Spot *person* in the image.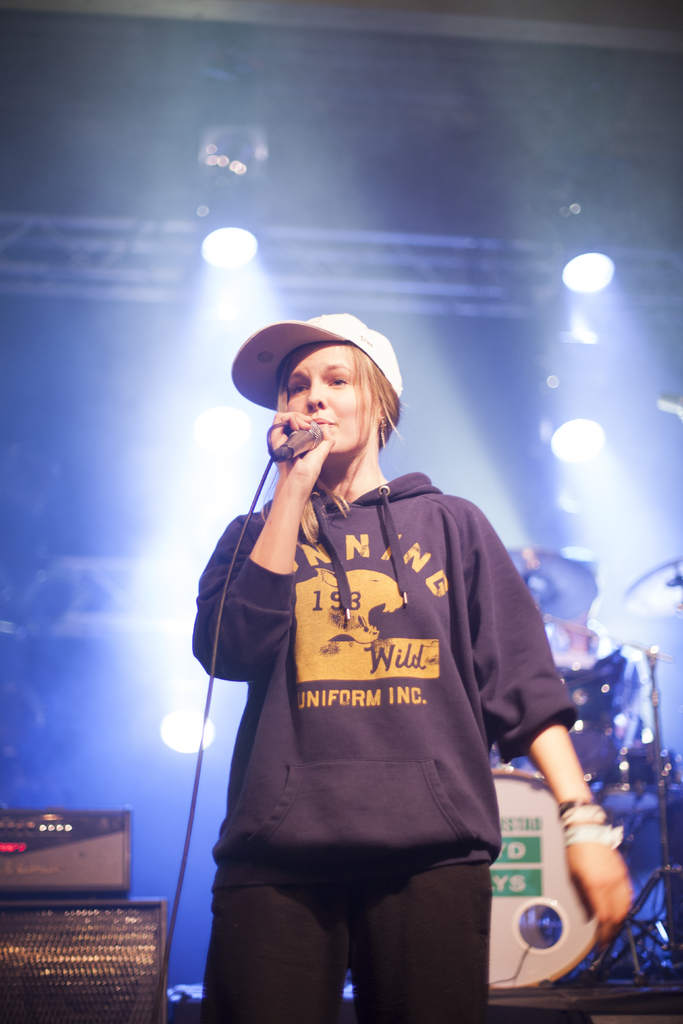
*person* found at Rect(209, 318, 566, 1023).
